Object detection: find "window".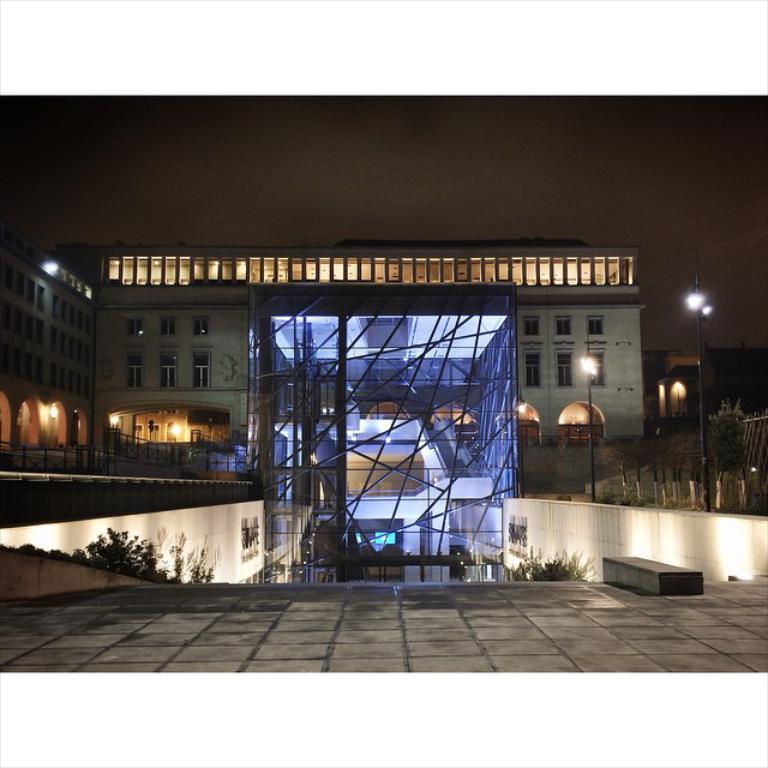
BBox(154, 305, 174, 340).
